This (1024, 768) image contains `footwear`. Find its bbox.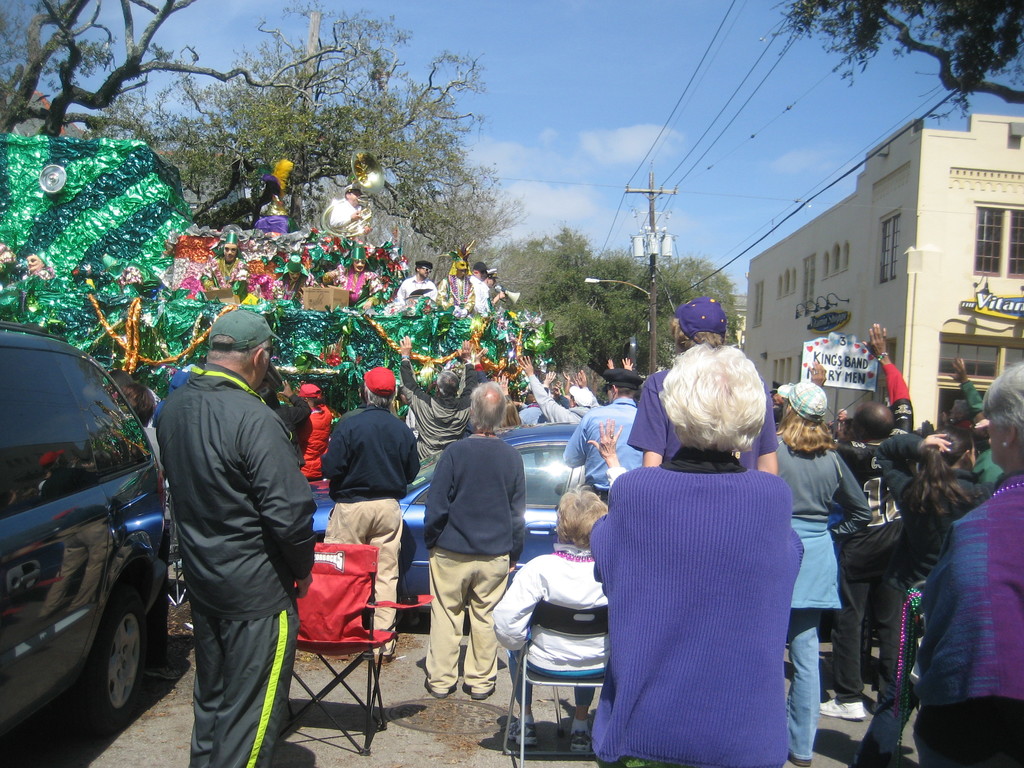
bbox=(376, 655, 396, 666).
